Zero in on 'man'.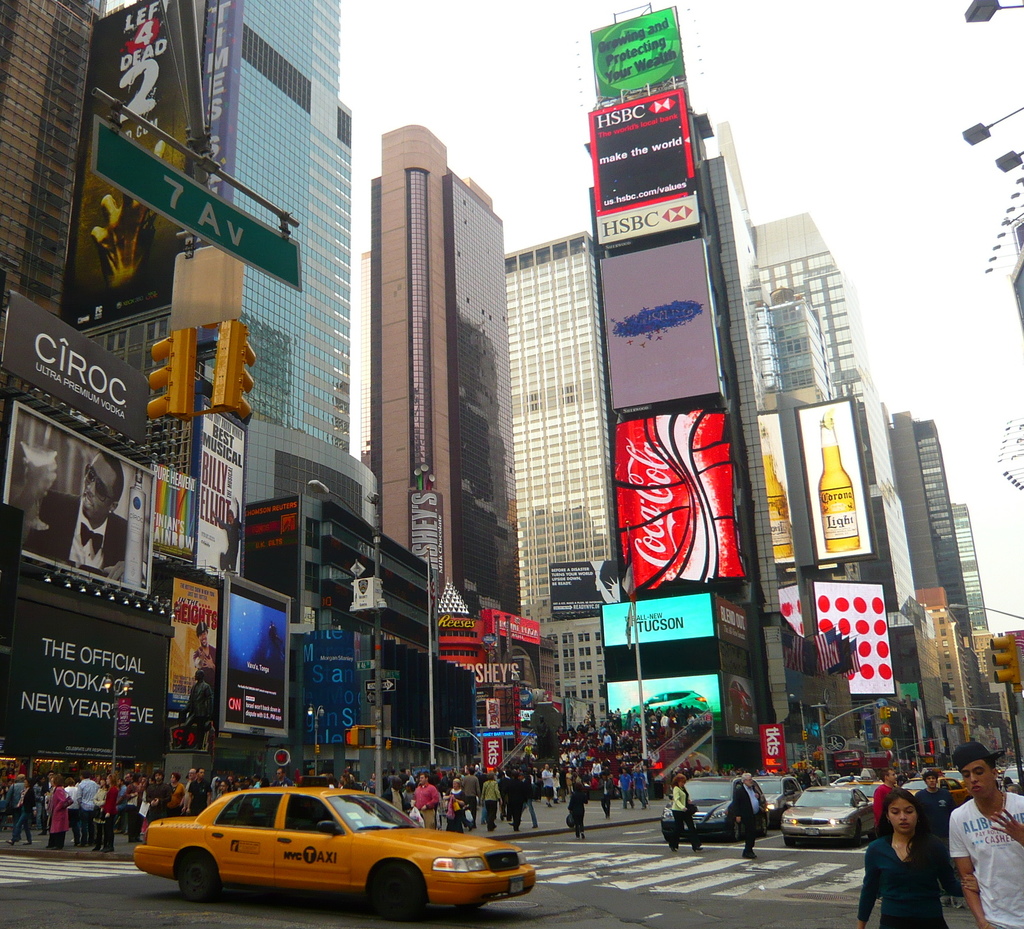
Zeroed in: crop(275, 766, 294, 788).
